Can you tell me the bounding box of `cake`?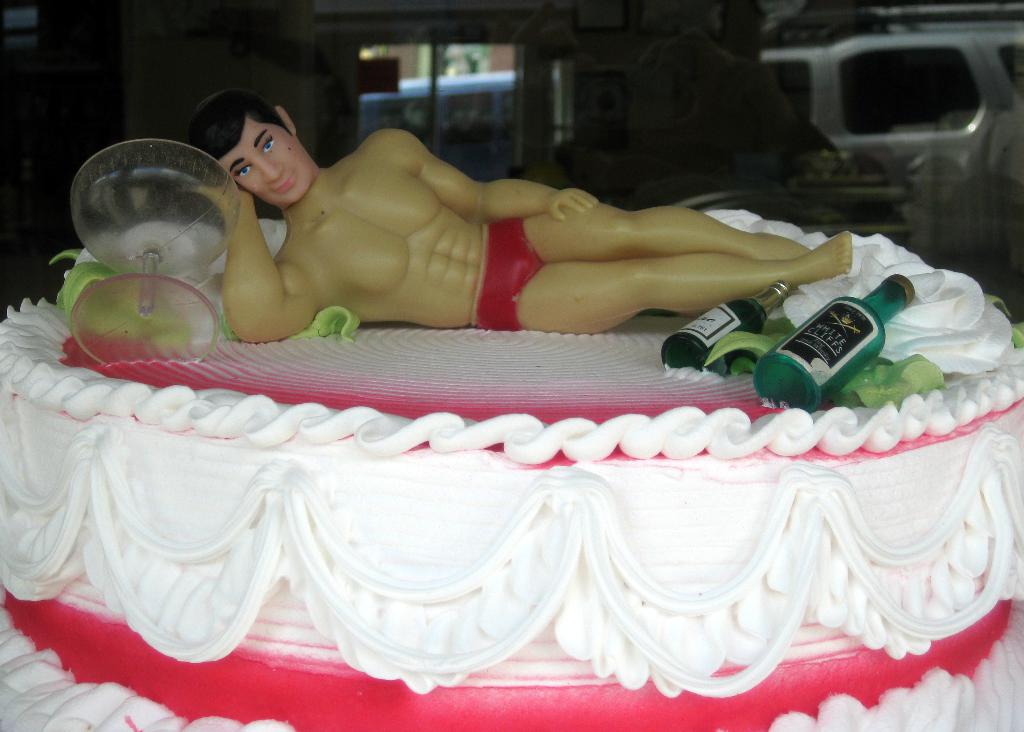
<box>0,212,1023,731</box>.
